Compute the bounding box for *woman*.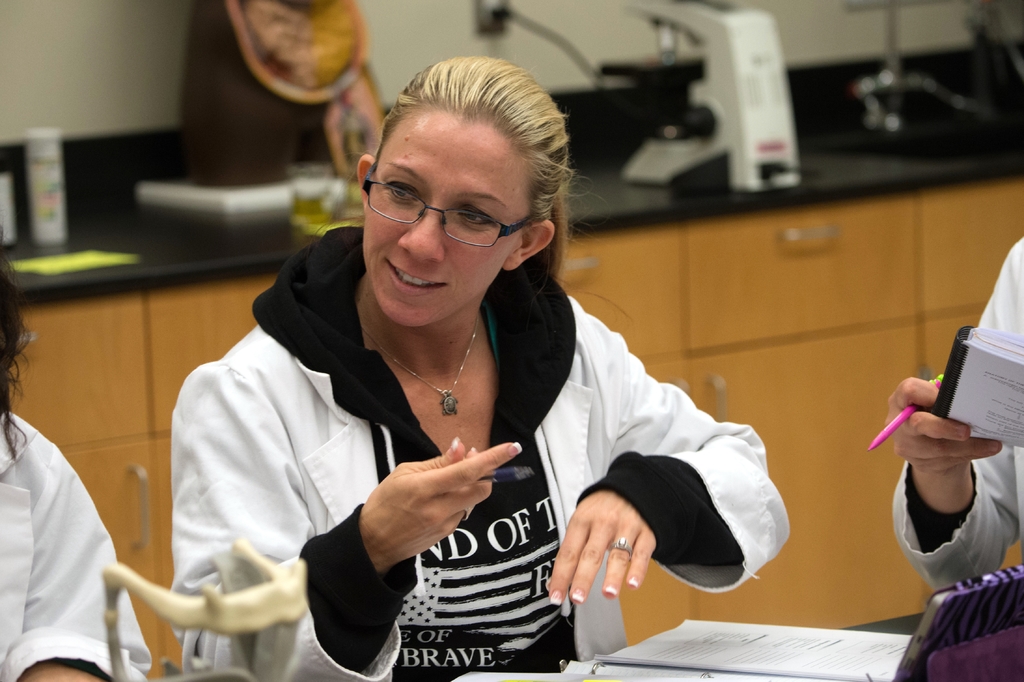
region(229, 88, 774, 655).
